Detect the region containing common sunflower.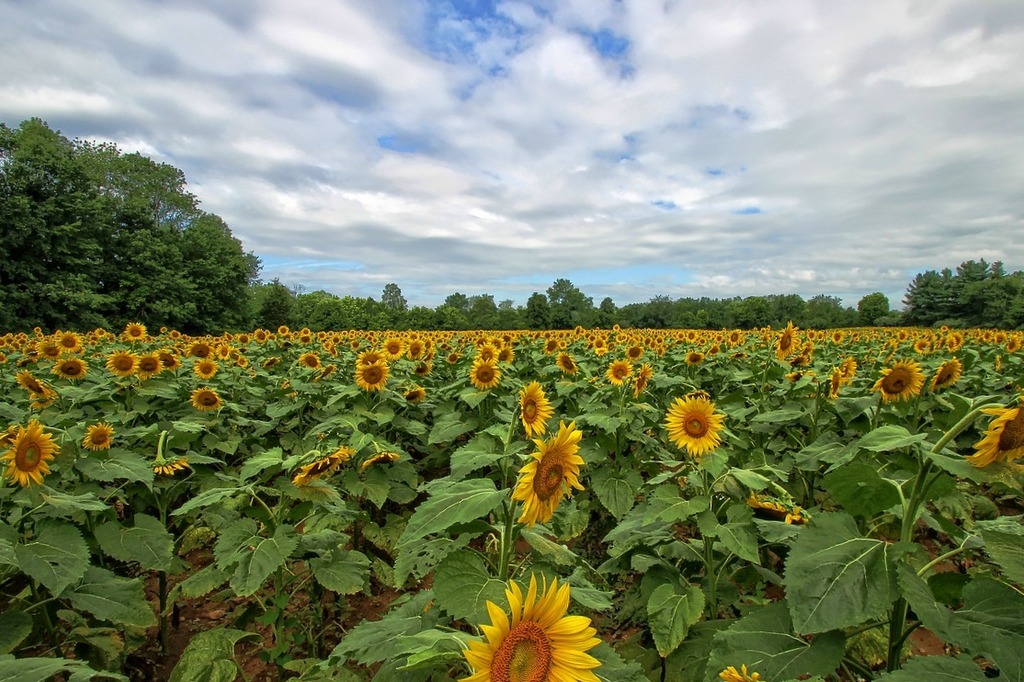
<region>514, 373, 567, 435</region>.
